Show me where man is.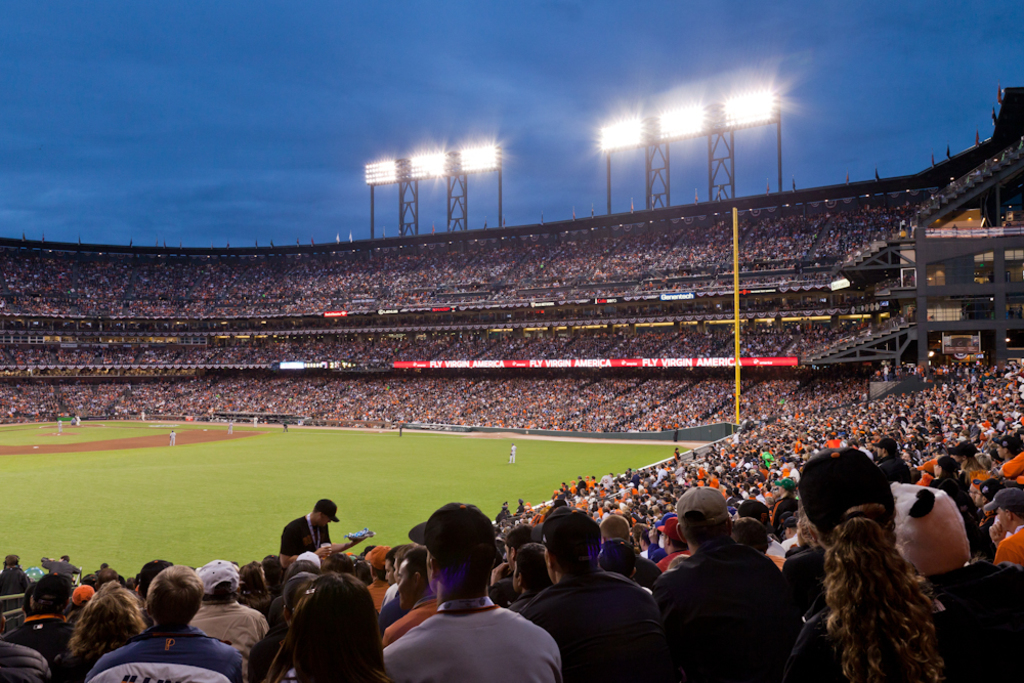
man is at x1=96 y1=561 x2=118 y2=586.
